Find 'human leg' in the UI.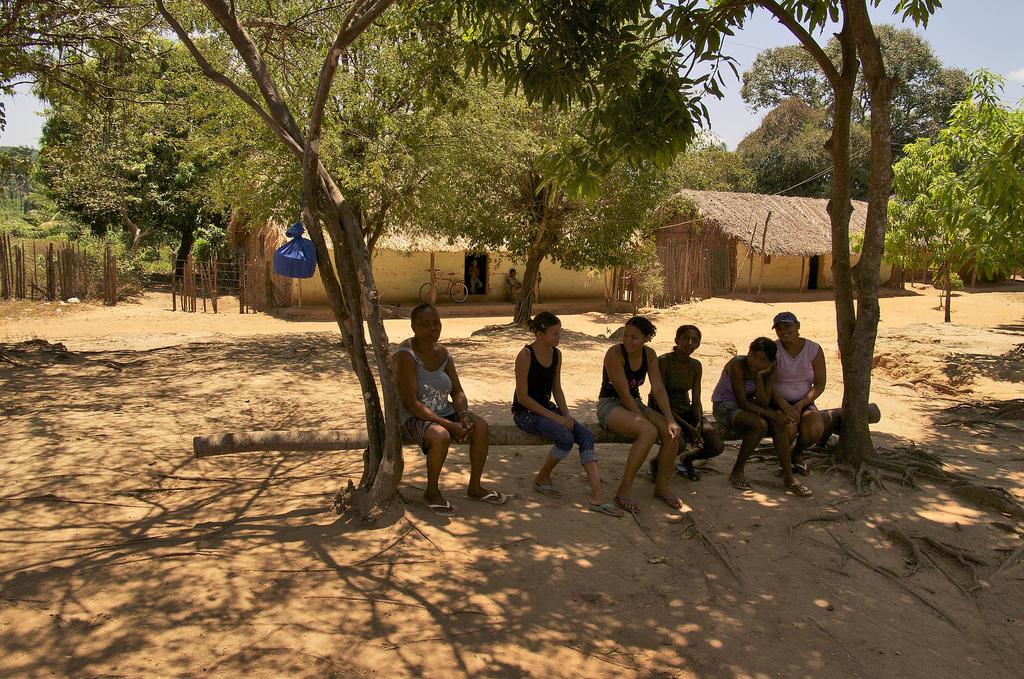
UI element at <box>406,420,453,512</box>.
